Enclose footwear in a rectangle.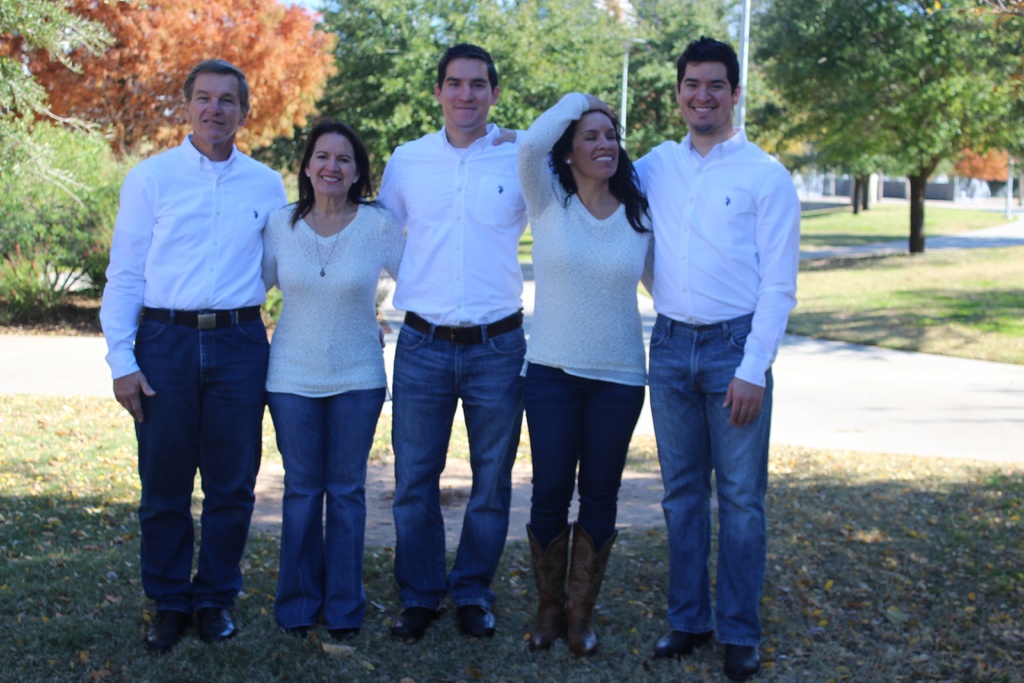
[519, 517, 573, 652].
